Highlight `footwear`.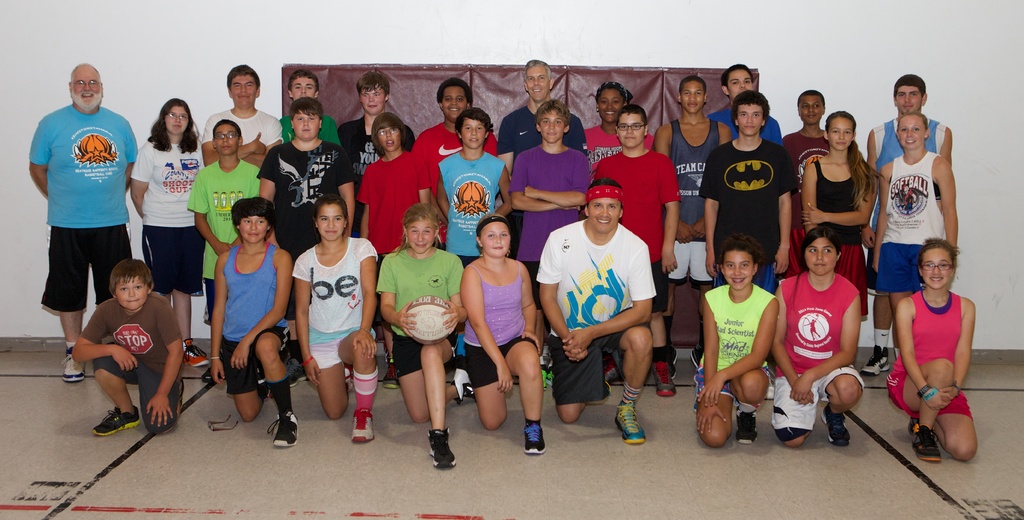
Highlighted region: 689:347:707:375.
